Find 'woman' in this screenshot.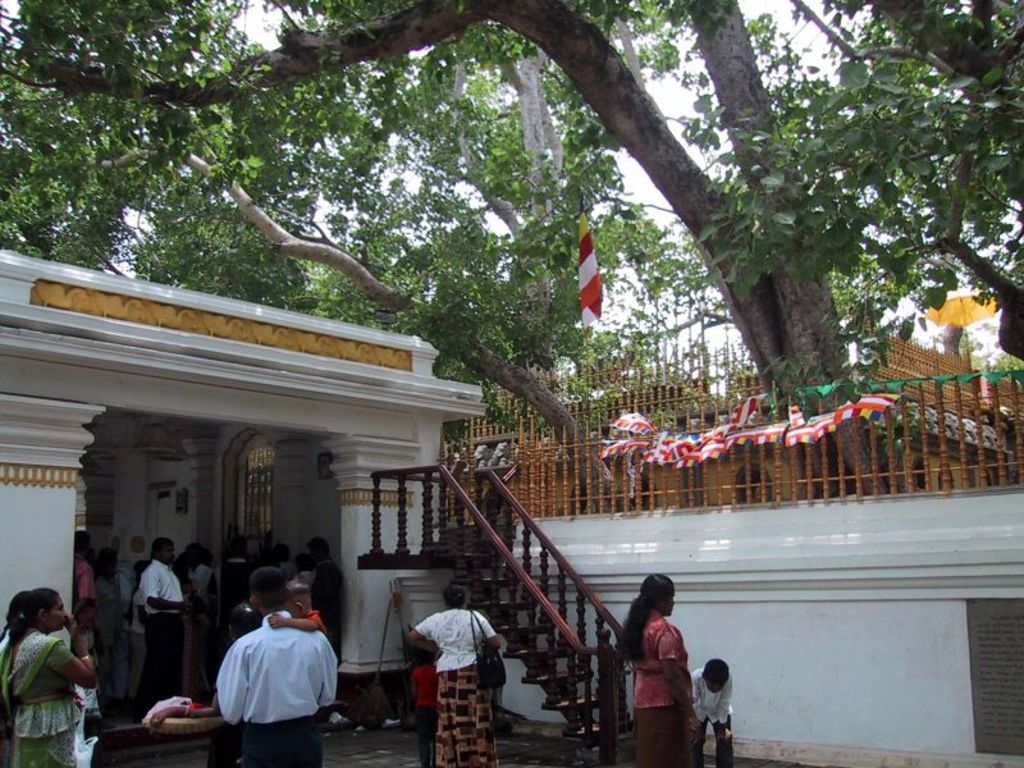
The bounding box for 'woman' is pyautogui.locateOnScreen(612, 567, 704, 767).
